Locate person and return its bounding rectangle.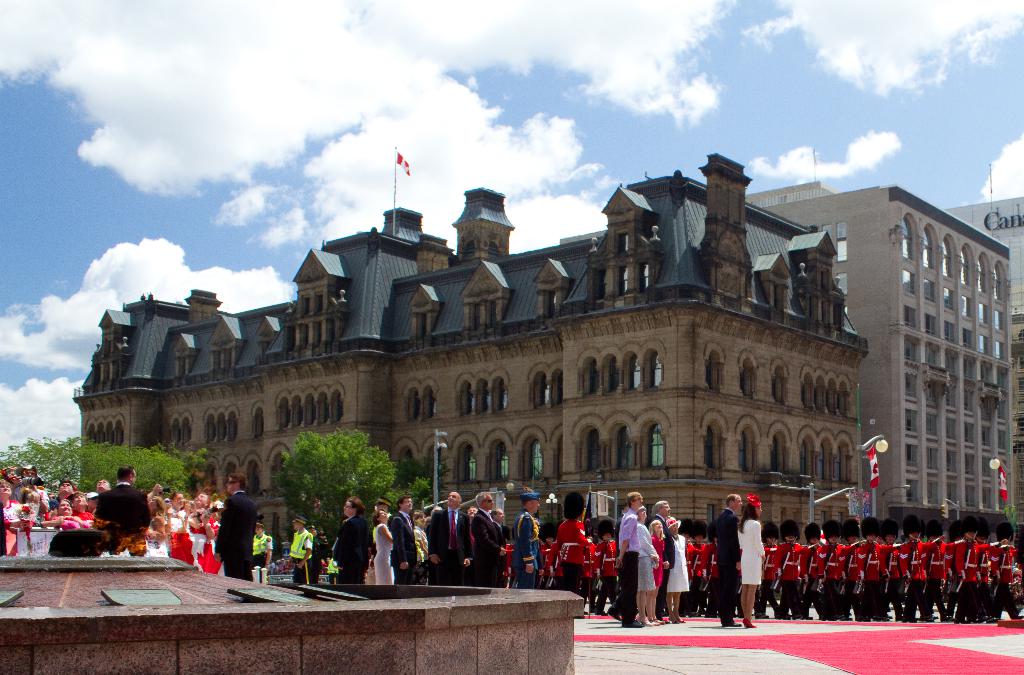
bbox(887, 517, 917, 611).
